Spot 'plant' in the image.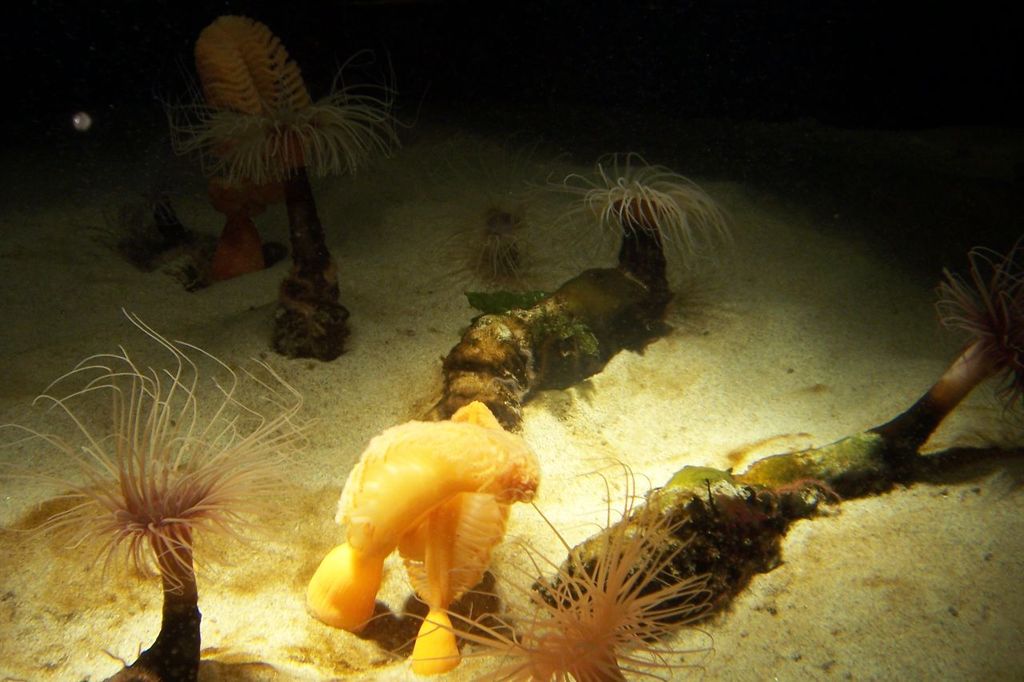
'plant' found at 357/454/702/681.
